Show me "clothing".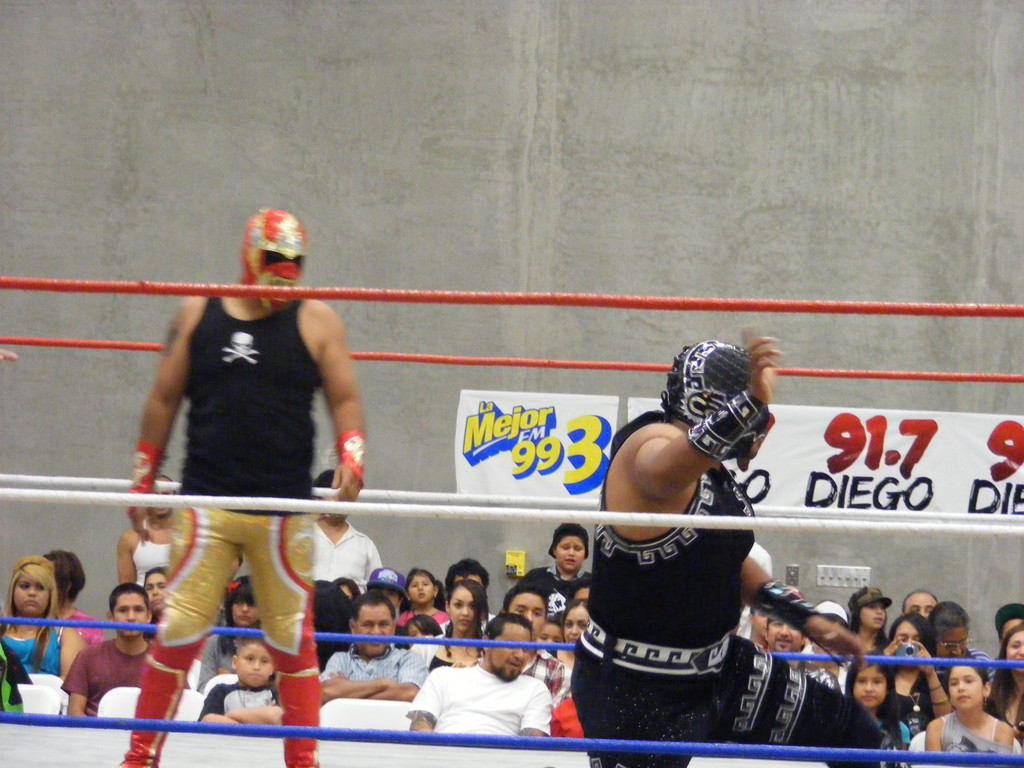
"clothing" is here: (x1=0, y1=620, x2=60, y2=721).
